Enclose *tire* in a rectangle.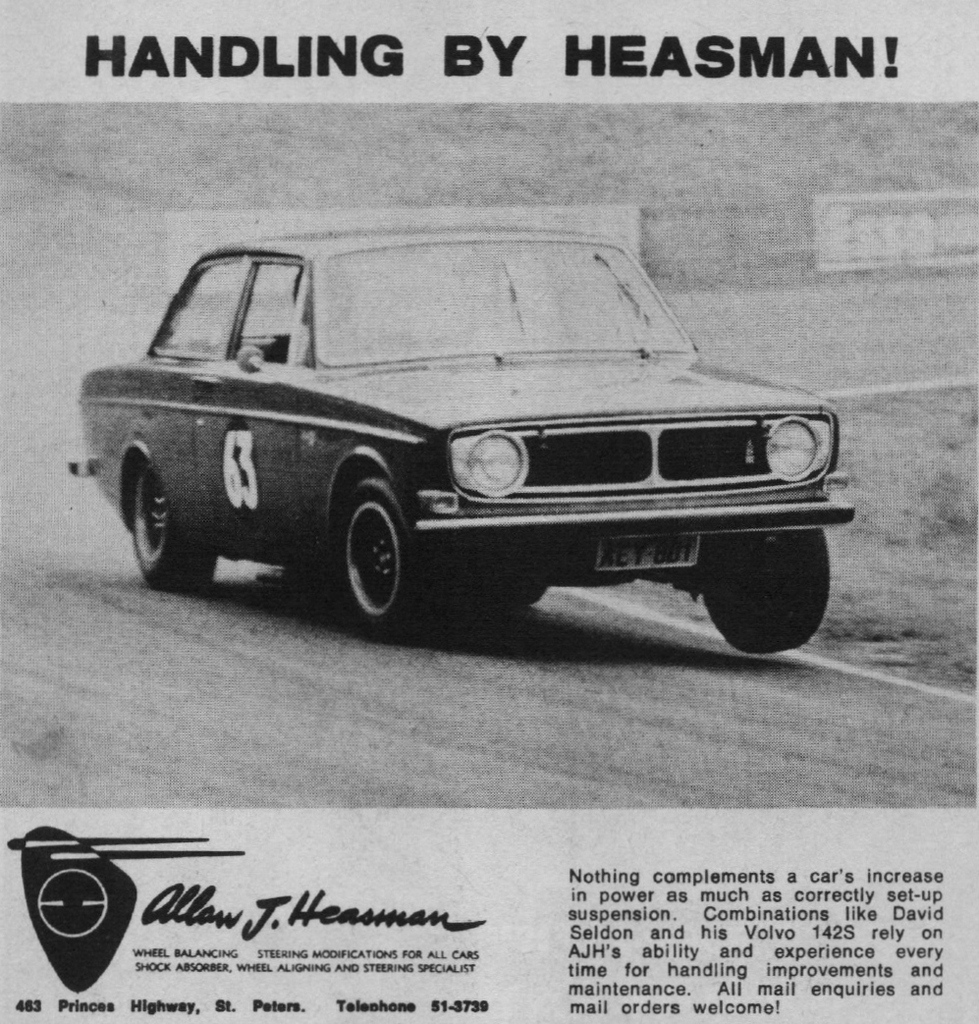
[left=314, top=455, right=419, bottom=625].
